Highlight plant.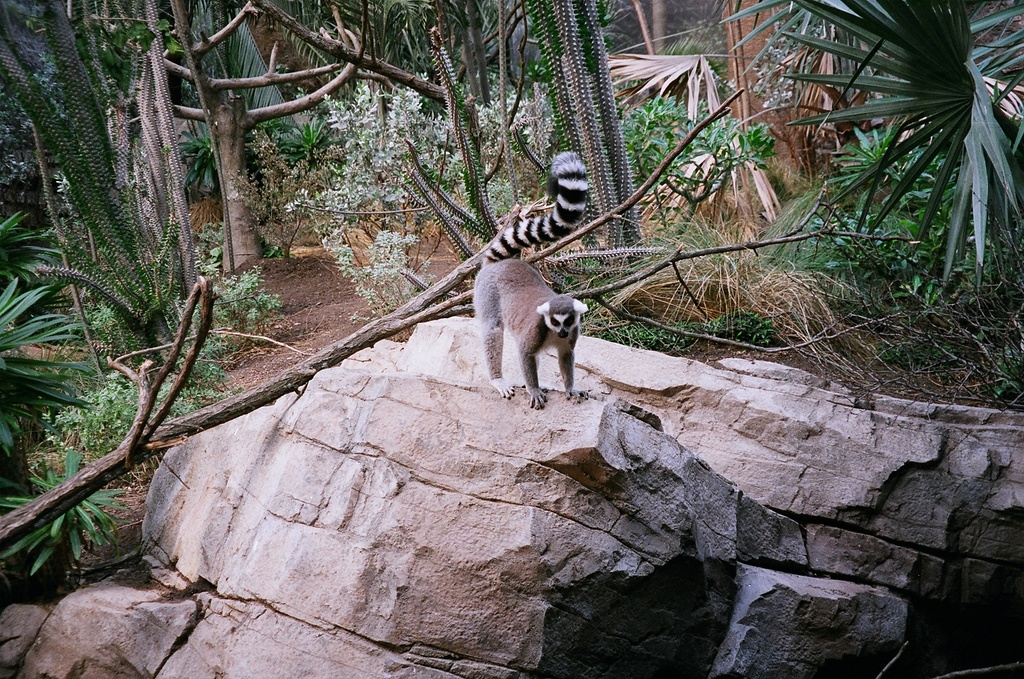
Highlighted region: region(176, 121, 238, 210).
